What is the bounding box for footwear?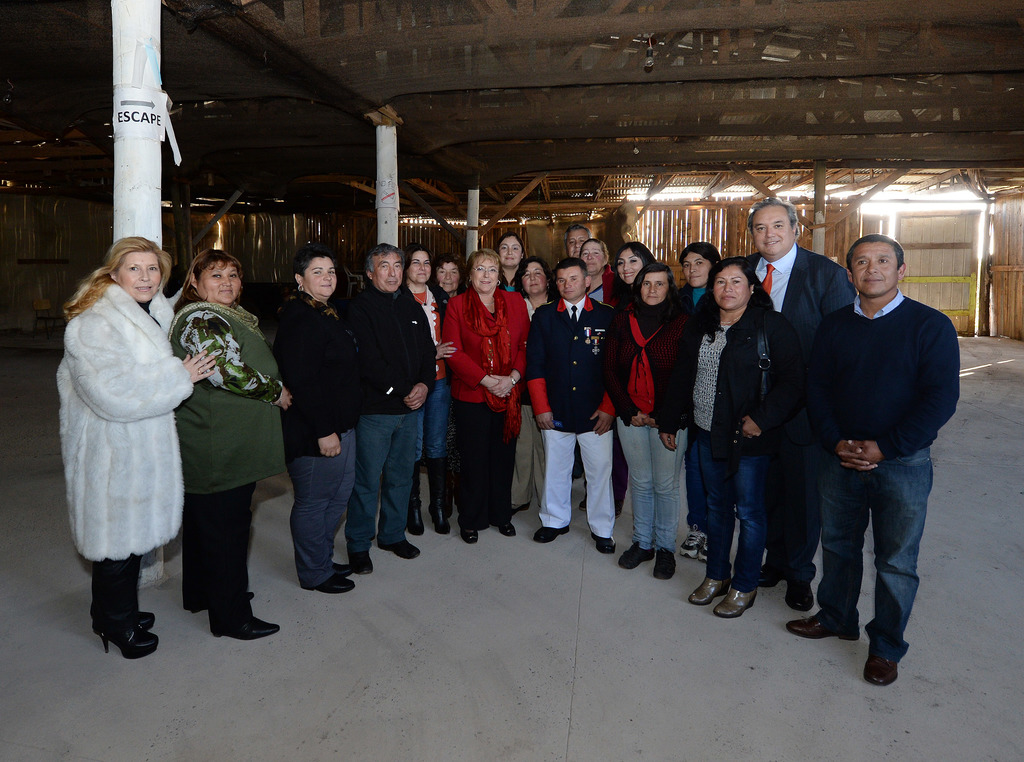
BBox(650, 549, 674, 581).
